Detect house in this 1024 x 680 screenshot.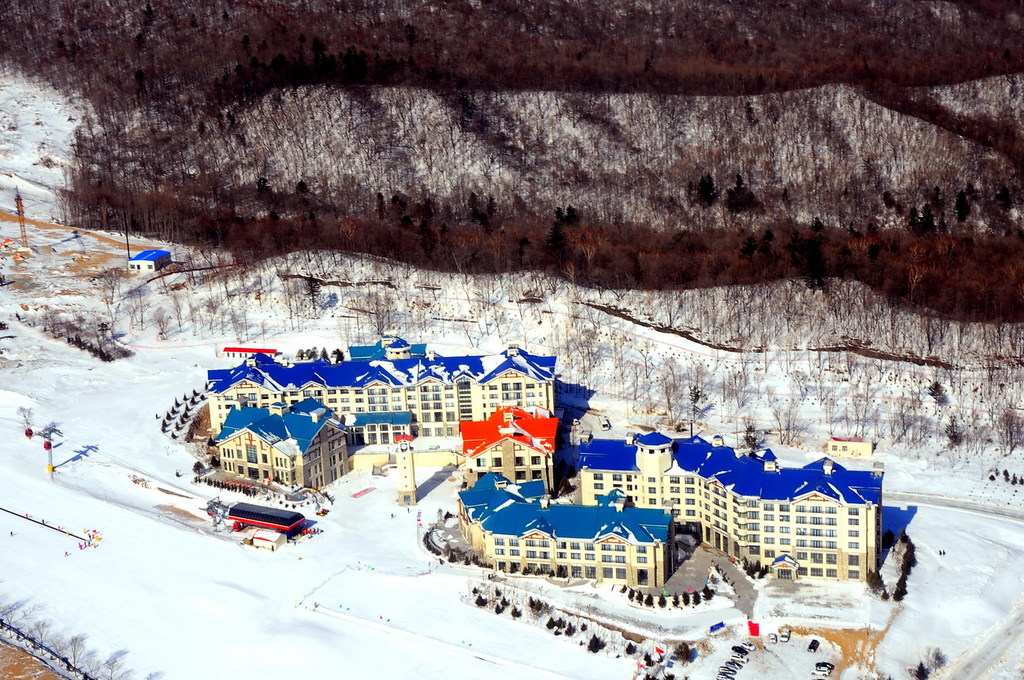
Detection: rect(451, 392, 561, 486).
